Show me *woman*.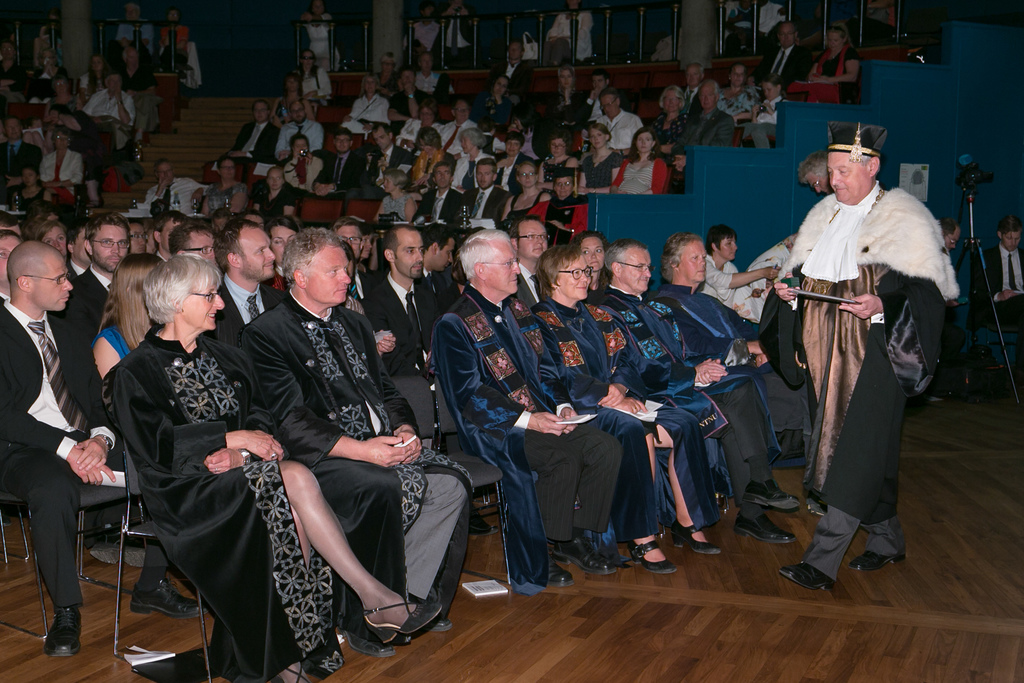
*woman* is here: left=468, top=76, right=517, bottom=131.
